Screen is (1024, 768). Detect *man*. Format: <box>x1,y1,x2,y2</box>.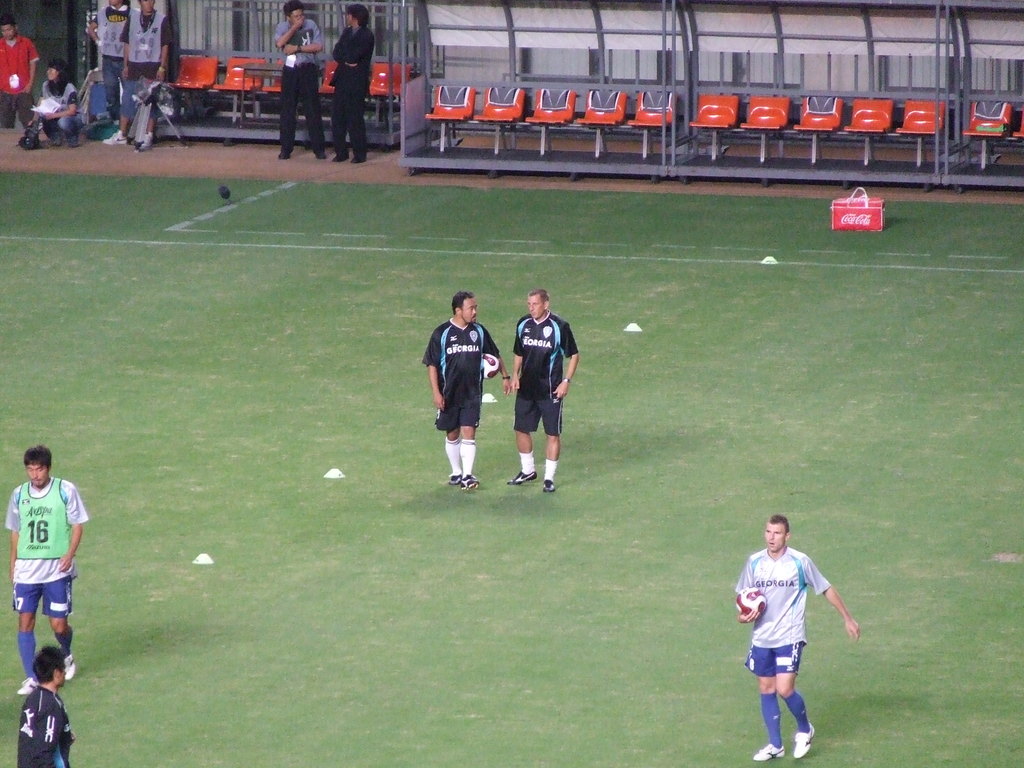
<box>271,0,326,160</box>.
